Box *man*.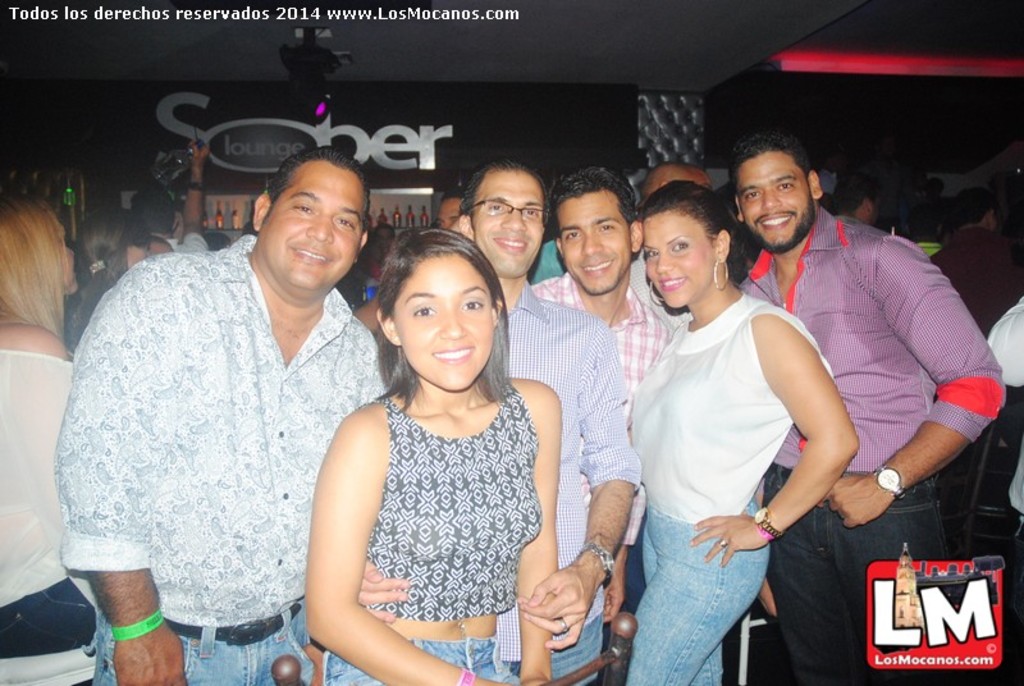
<box>529,165,668,685</box>.
